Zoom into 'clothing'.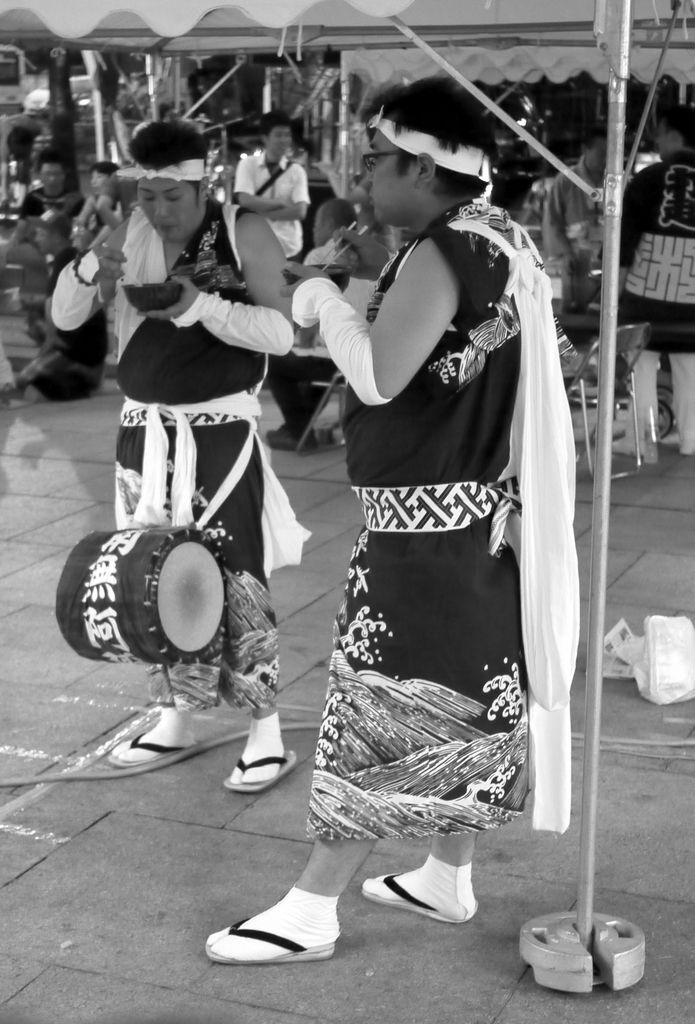
Zoom target: region(595, 154, 694, 448).
